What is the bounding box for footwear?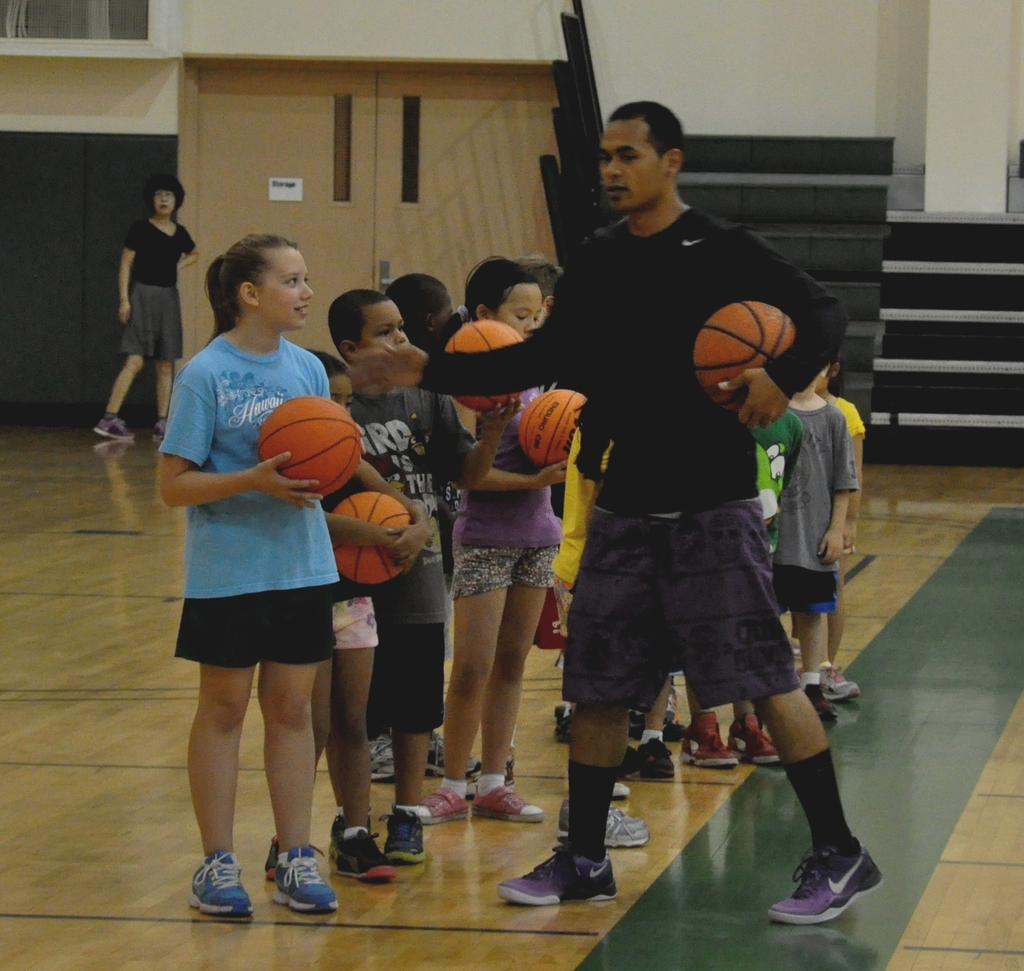
box(556, 801, 653, 849).
